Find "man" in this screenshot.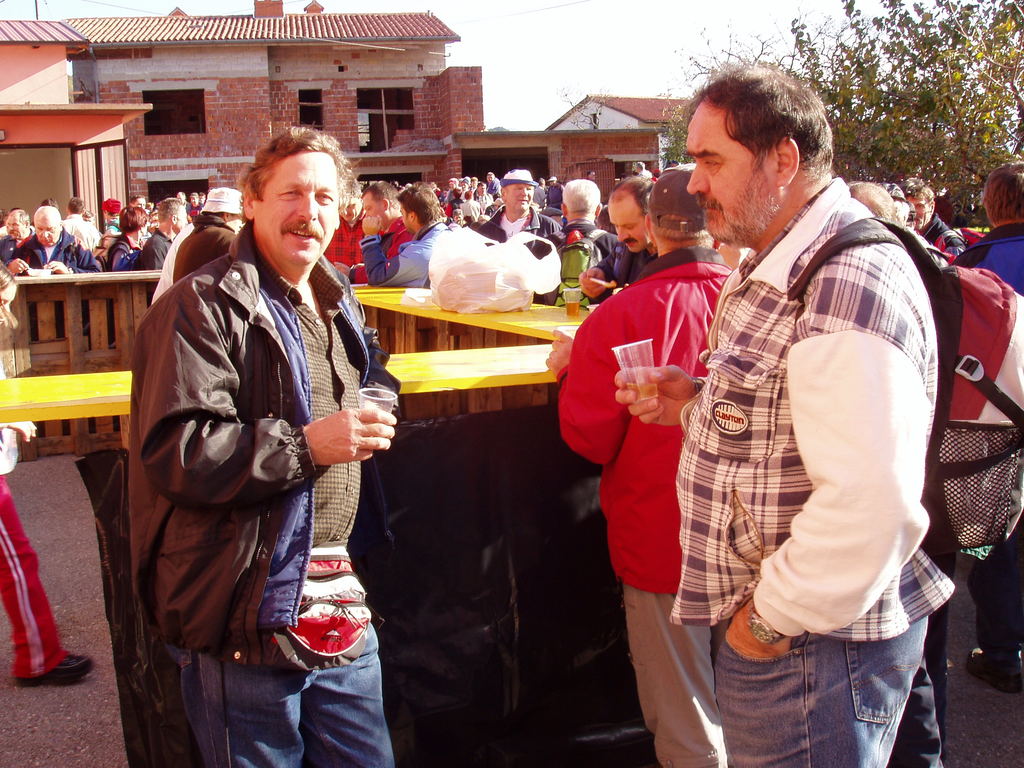
The bounding box for "man" is 907, 180, 964, 257.
